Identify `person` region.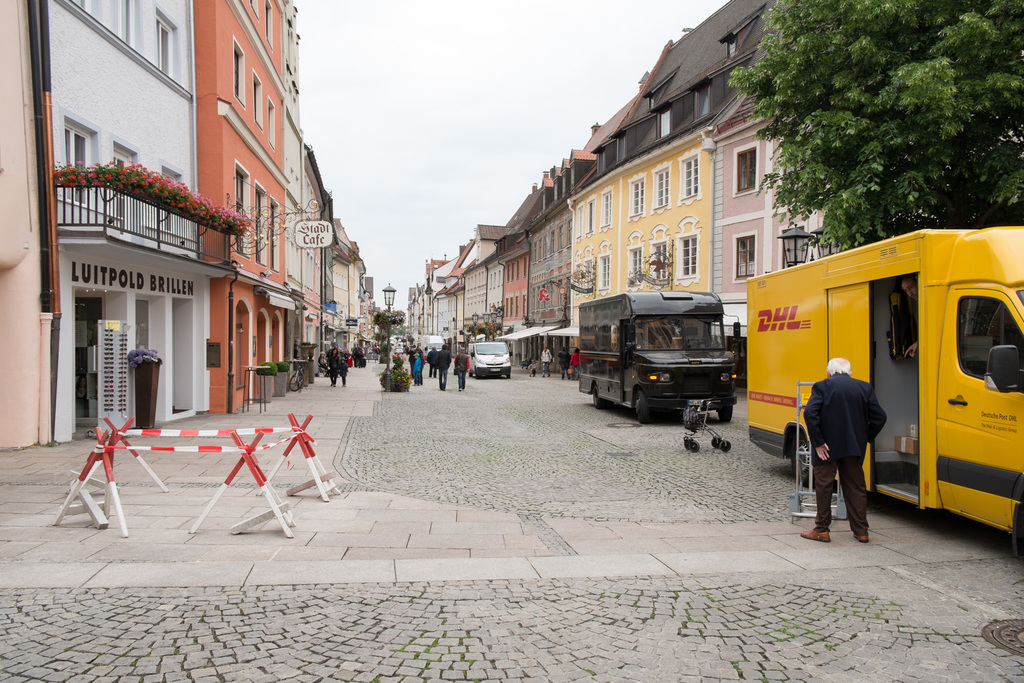
Region: locate(453, 347, 470, 391).
